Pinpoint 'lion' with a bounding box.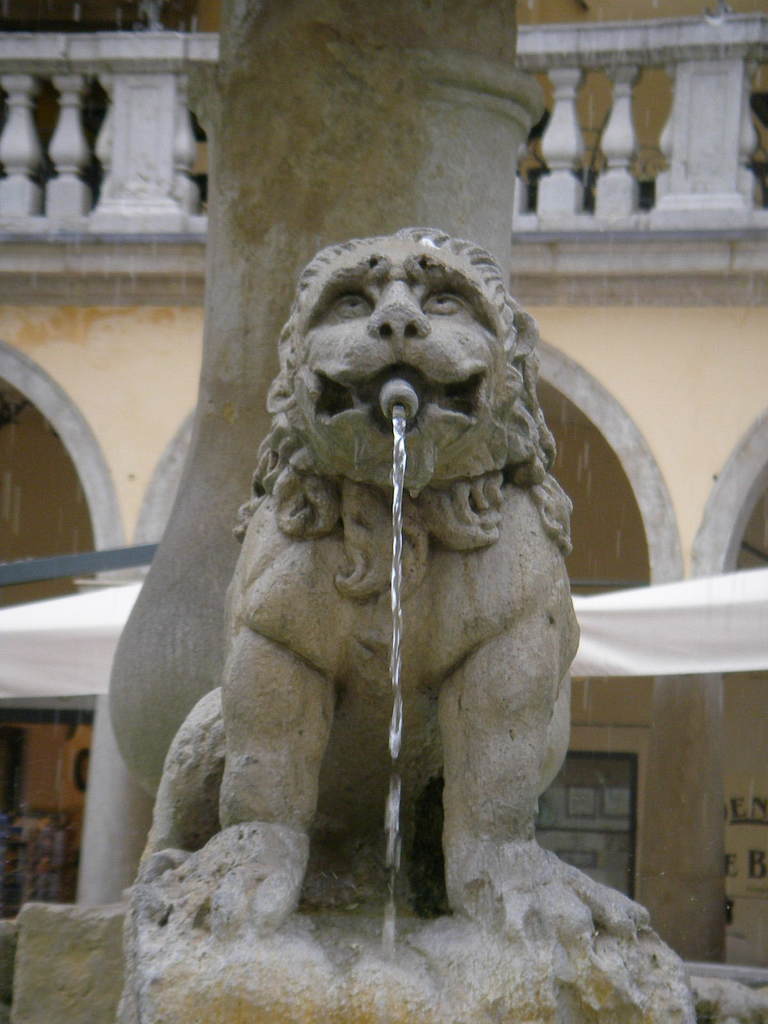
locate(138, 226, 646, 943).
